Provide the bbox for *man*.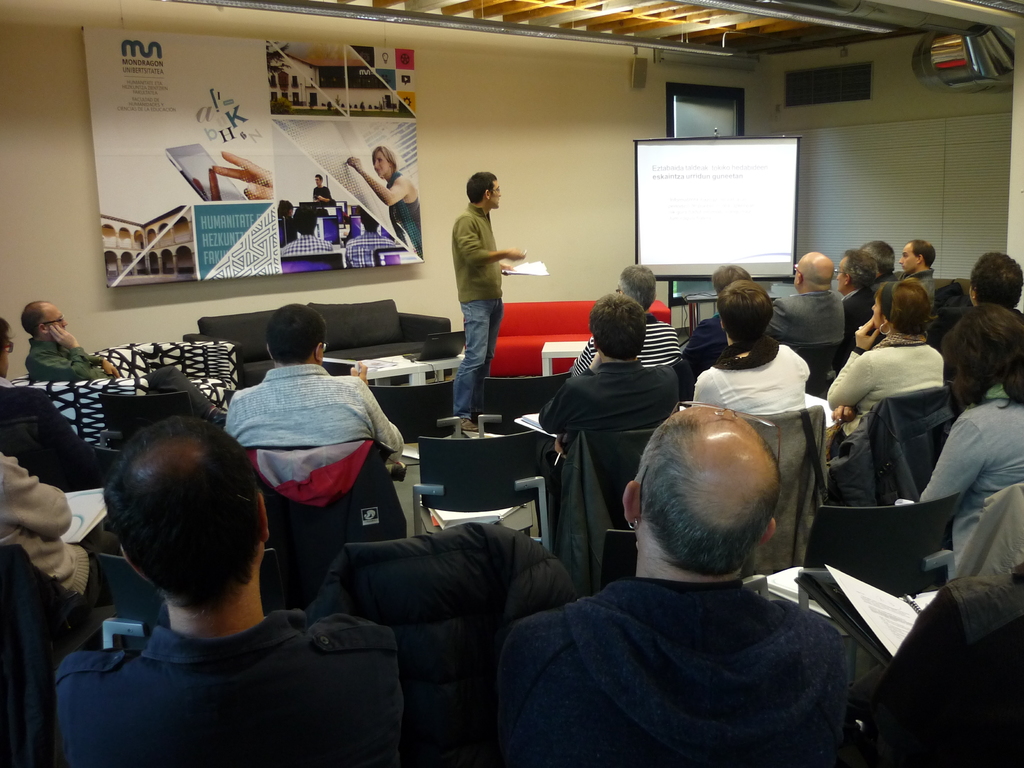
pyautogui.locateOnScreen(832, 248, 877, 372).
